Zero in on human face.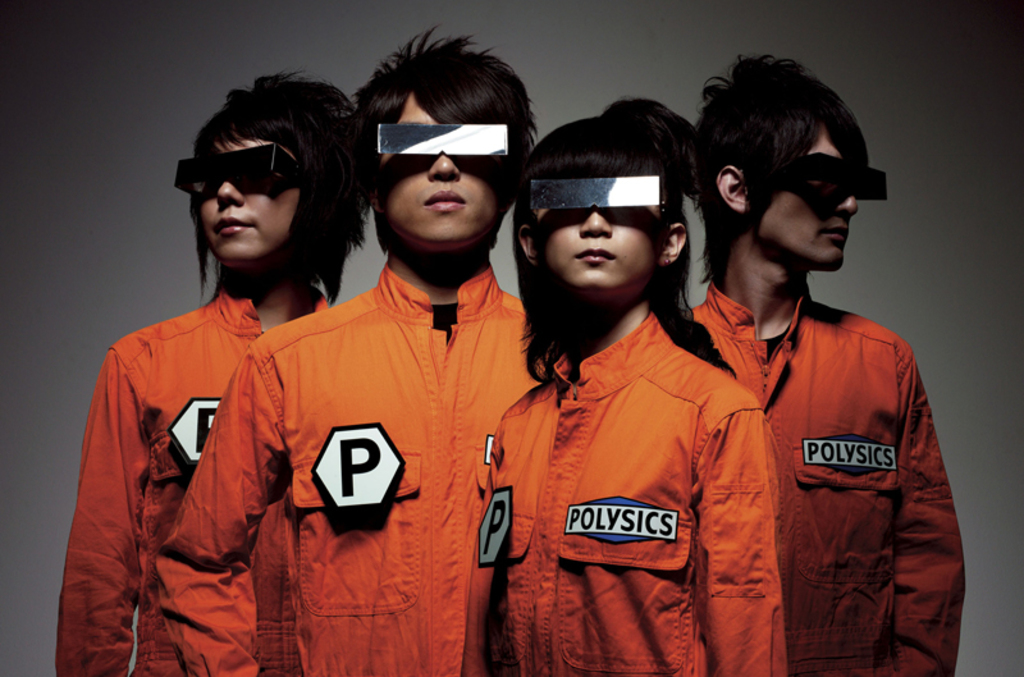
Zeroed in: (x1=192, y1=139, x2=302, y2=255).
